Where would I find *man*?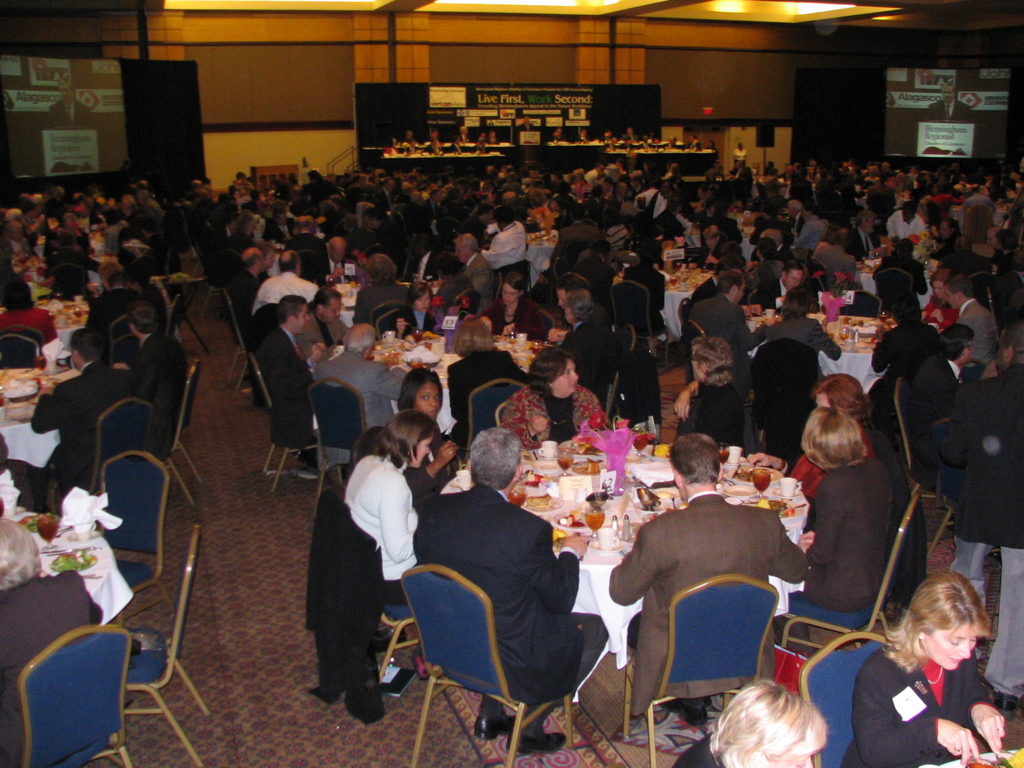
At region(26, 326, 136, 511).
